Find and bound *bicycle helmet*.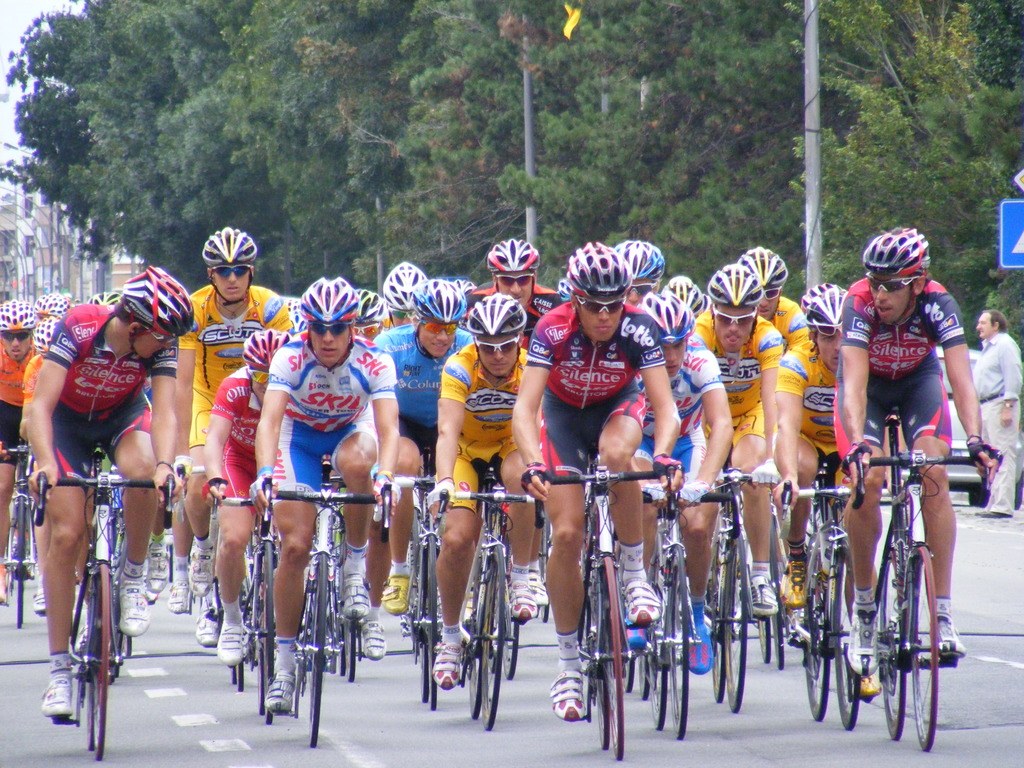
Bound: locate(300, 276, 358, 319).
